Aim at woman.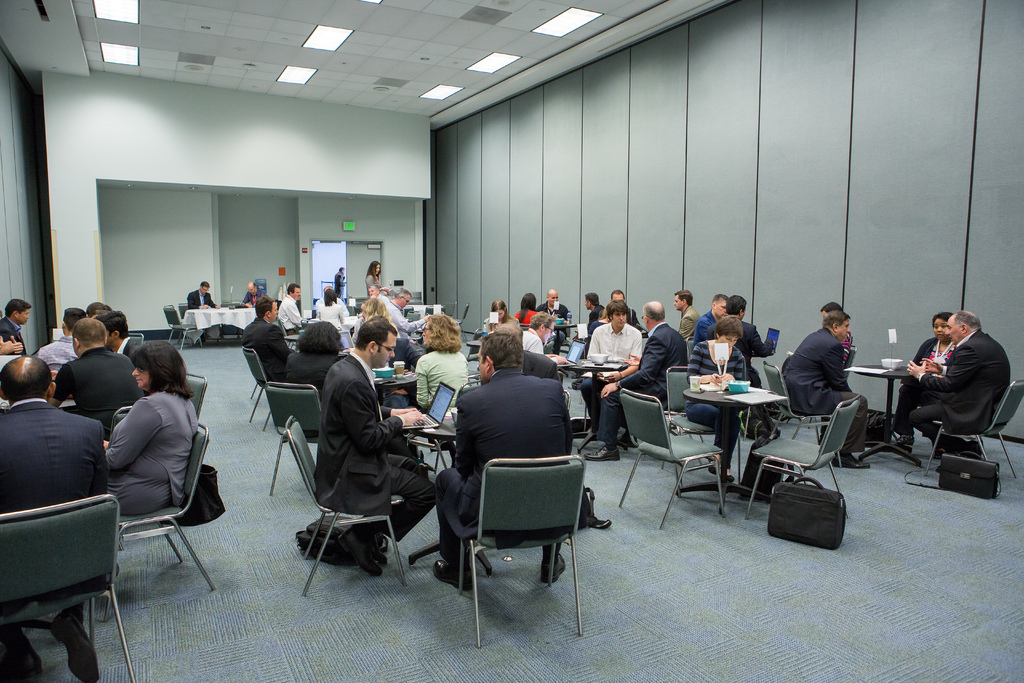
Aimed at crop(96, 342, 202, 552).
